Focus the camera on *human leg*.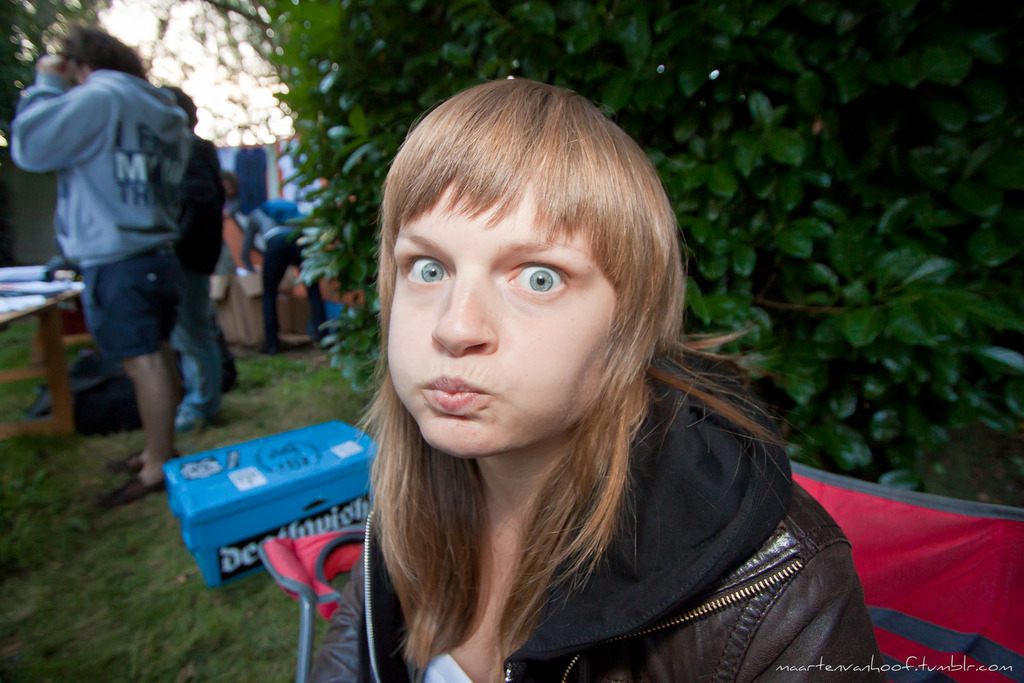
Focus region: 85 253 181 503.
